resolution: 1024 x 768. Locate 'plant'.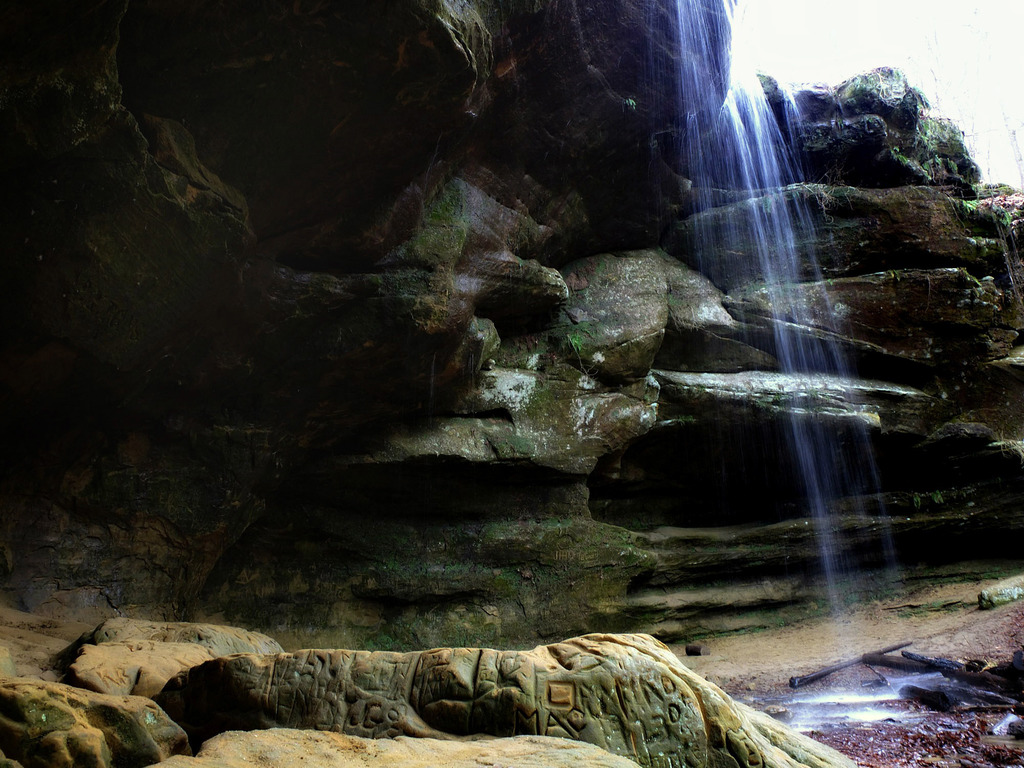
box=[563, 328, 586, 353].
